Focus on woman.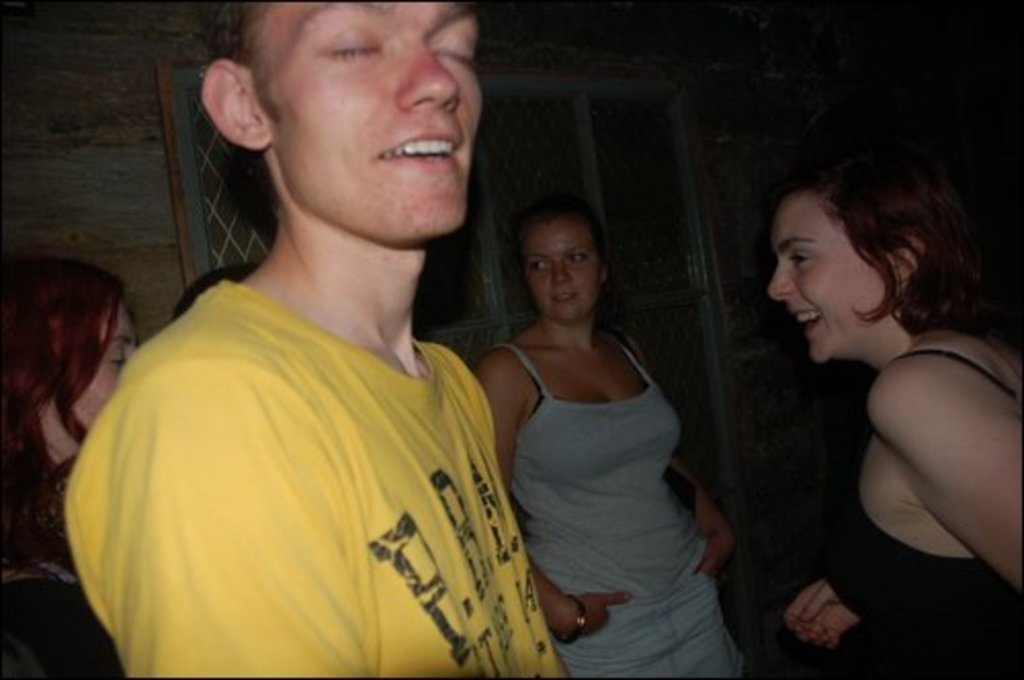
Focused at crop(768, 156, 1022, 678).
